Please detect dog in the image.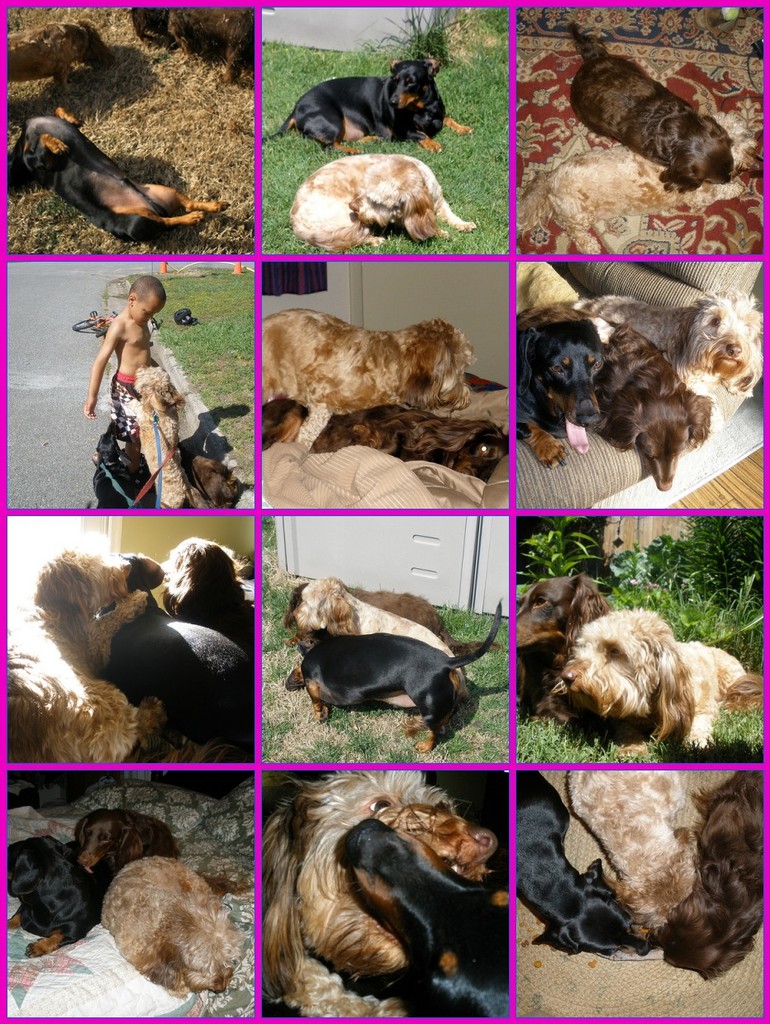
rect(289, 580, 499, 661).
